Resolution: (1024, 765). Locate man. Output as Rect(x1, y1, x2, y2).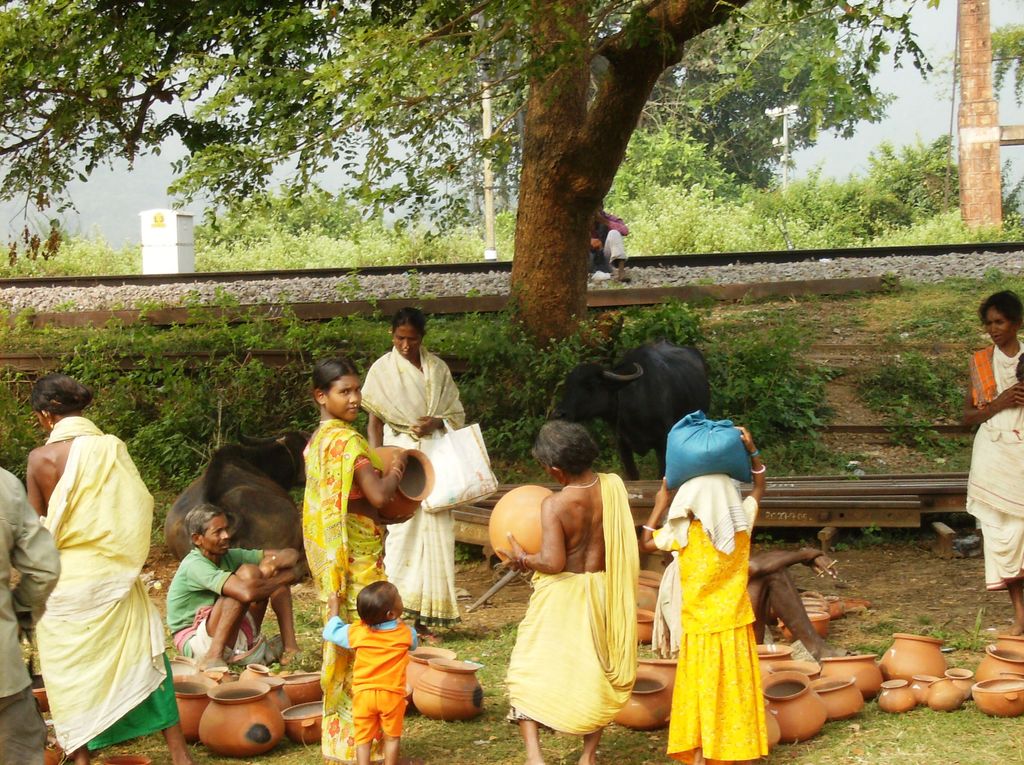
Rect(164, 506, 310, 671).
